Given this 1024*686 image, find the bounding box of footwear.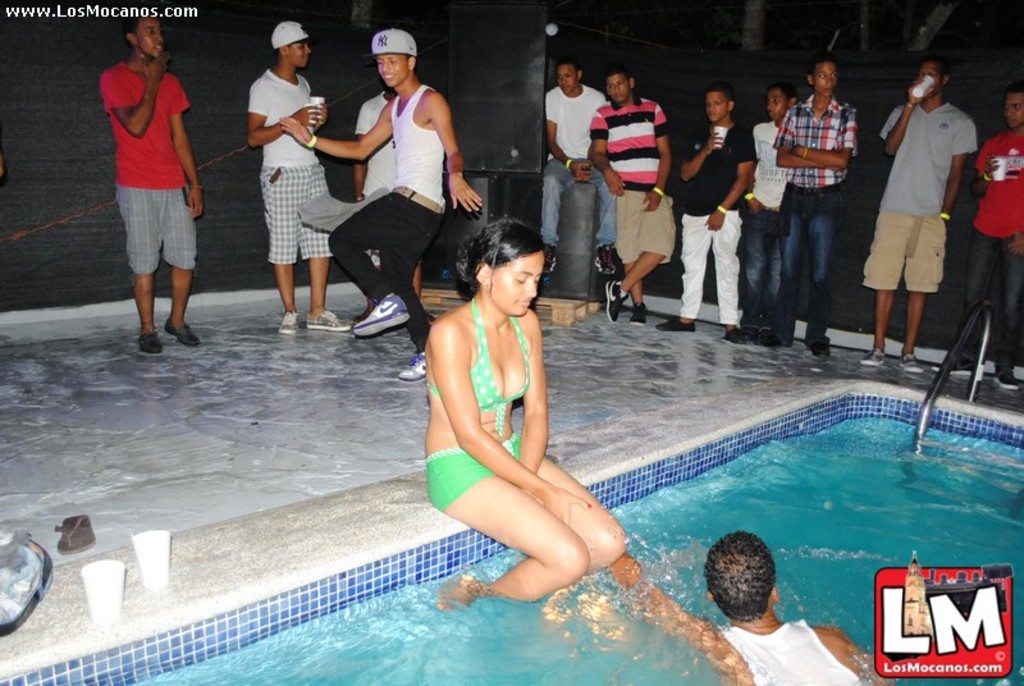
crop(722, 325, 749, 347).
